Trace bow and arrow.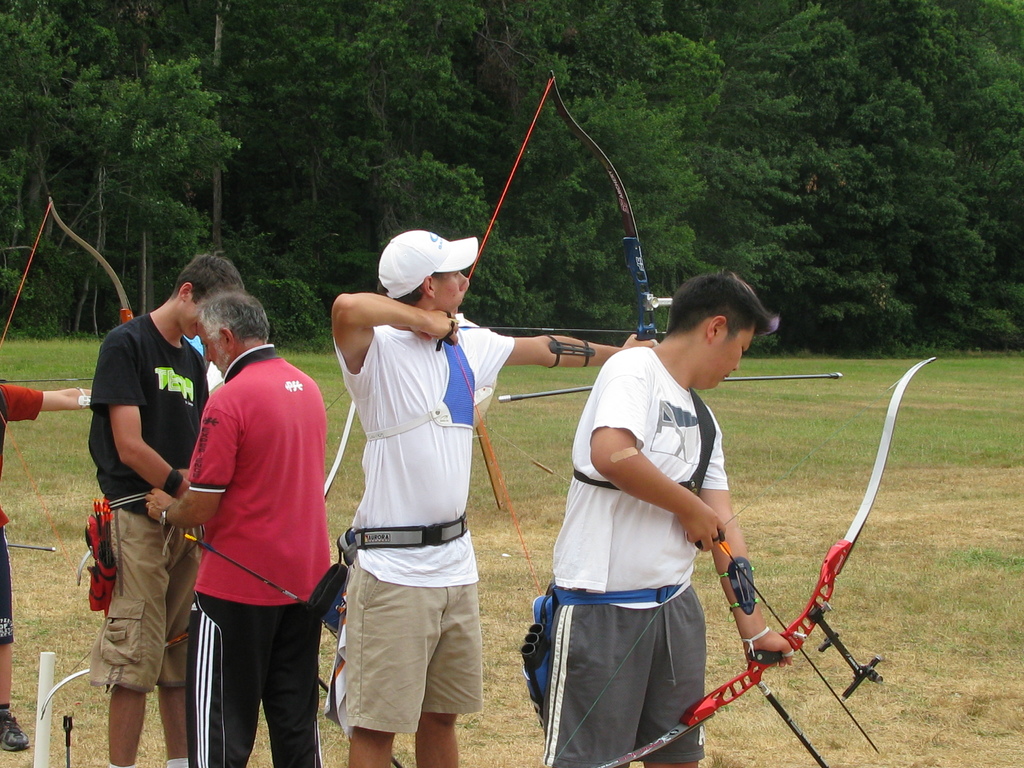
Traced to <region>38, 385, 417, 767</region>.
